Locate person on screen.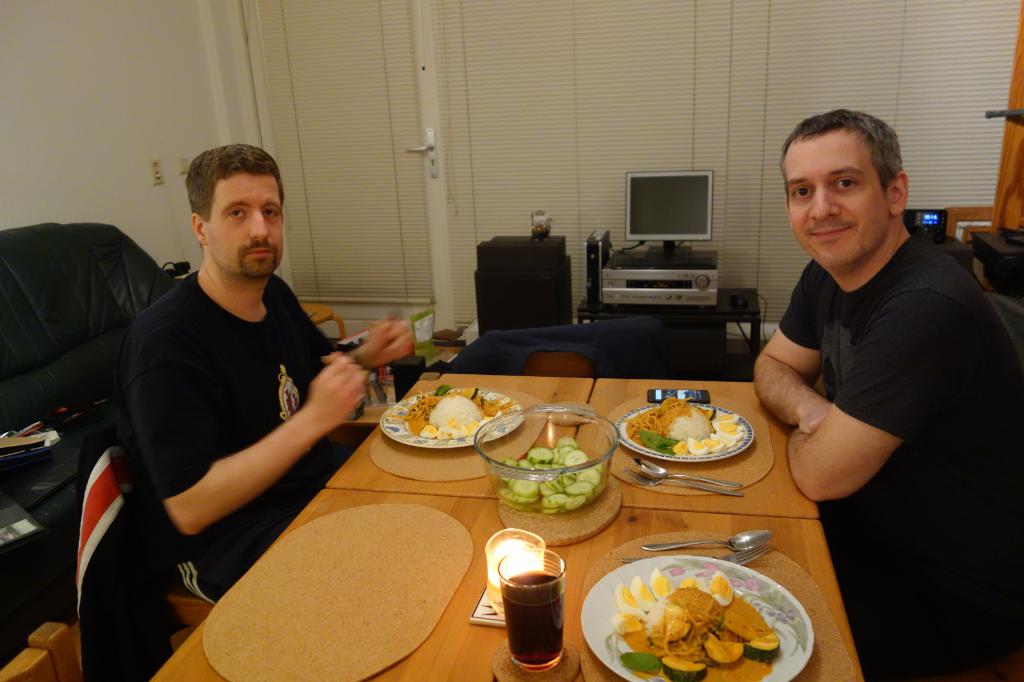
On screen at [737, 91, 993, 596].
